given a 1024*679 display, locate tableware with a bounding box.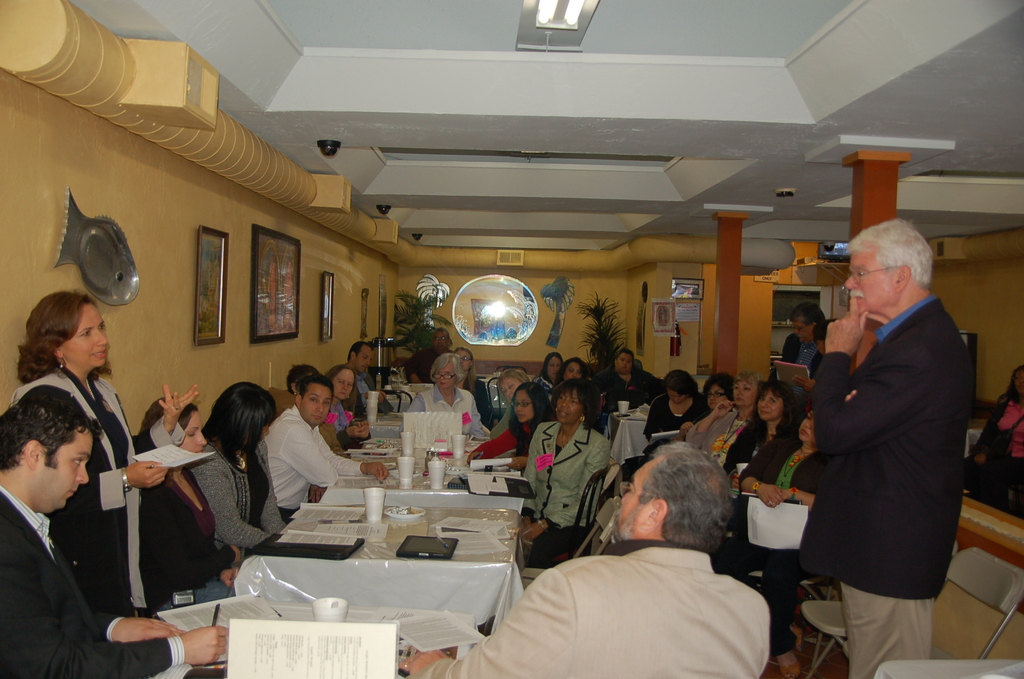
Located: {"x1": 366, "y1": 398, "x2": 376, "y2": 405}.
